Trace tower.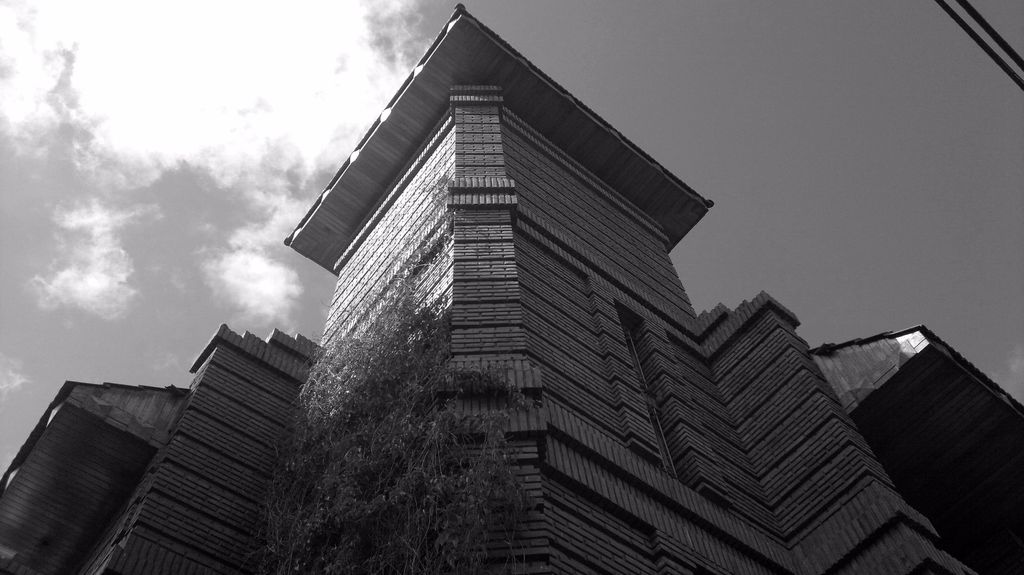
Traced to x1=0, y1=0, x2=1023, y2=574.
